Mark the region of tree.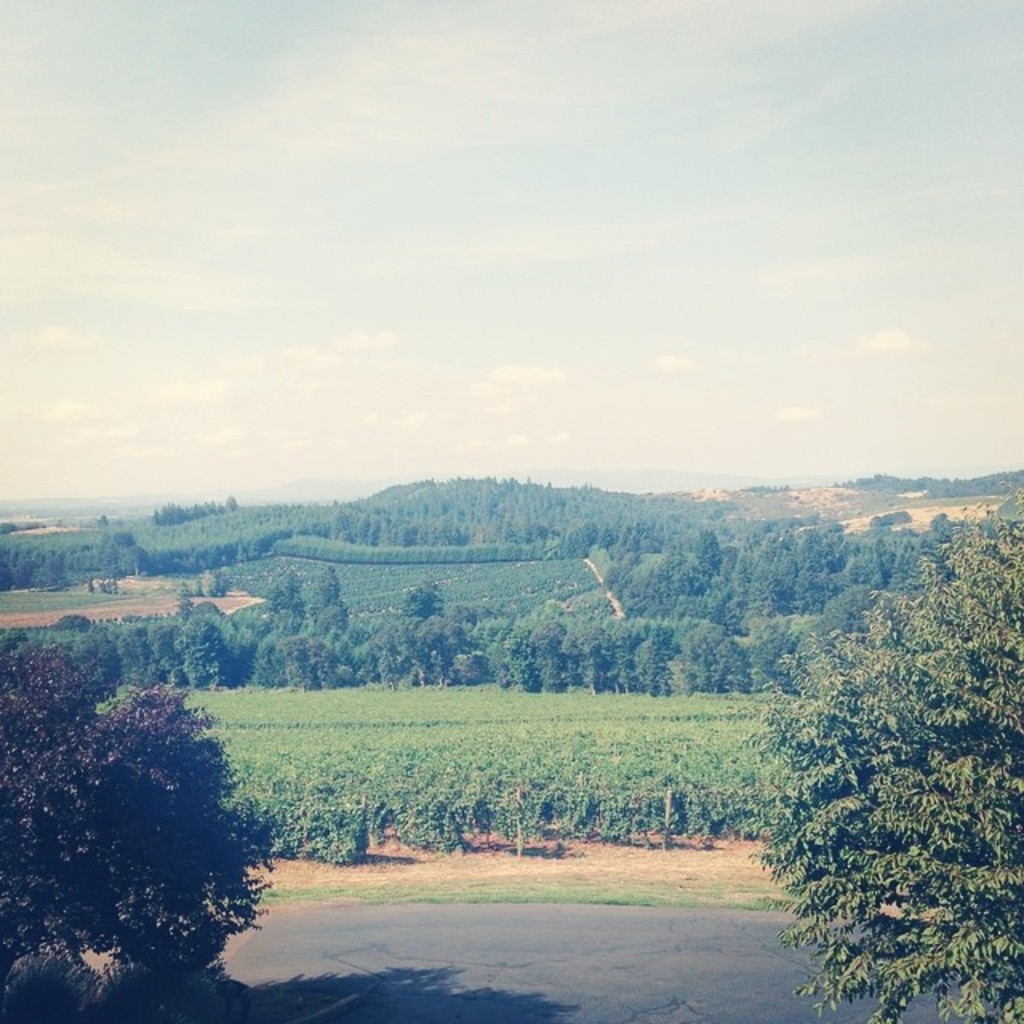
Region: select_region(621, 547, 699, 638).
